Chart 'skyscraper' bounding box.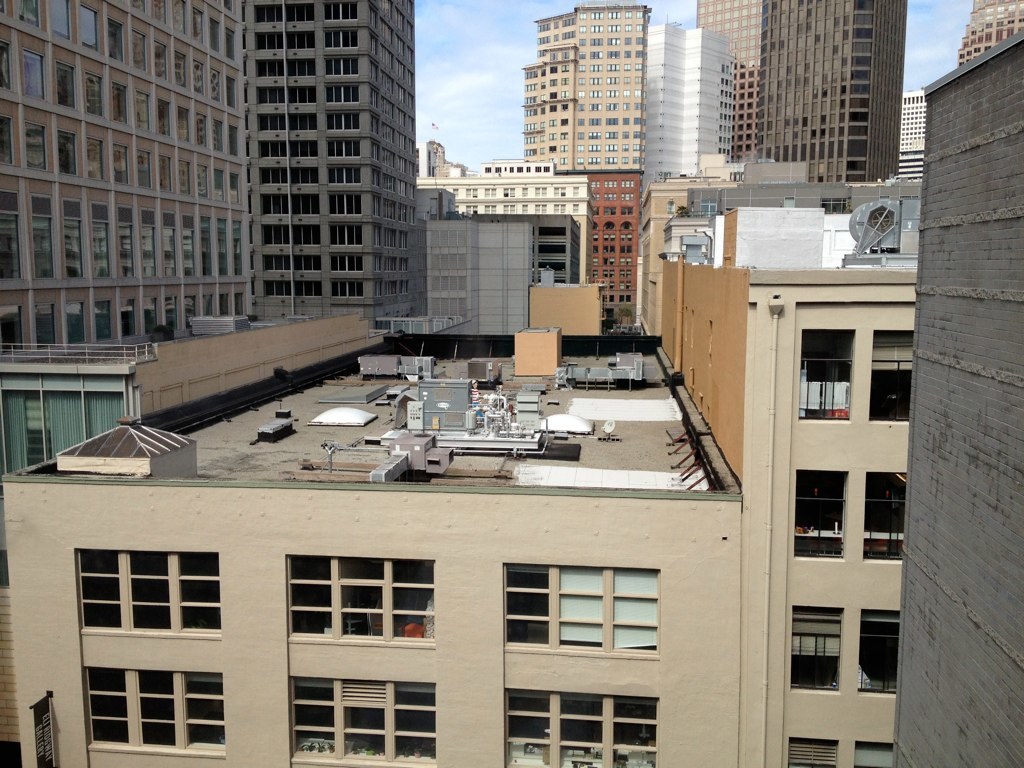
Charted: 0/0/270/359.
